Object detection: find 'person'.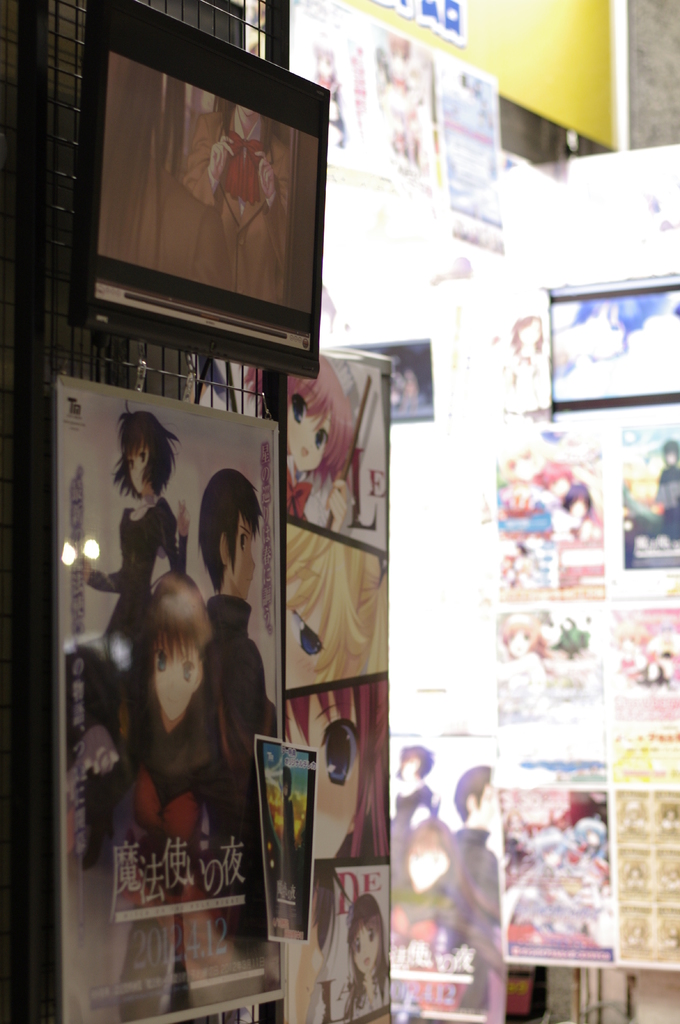
box(242, 353, 354, 537).
